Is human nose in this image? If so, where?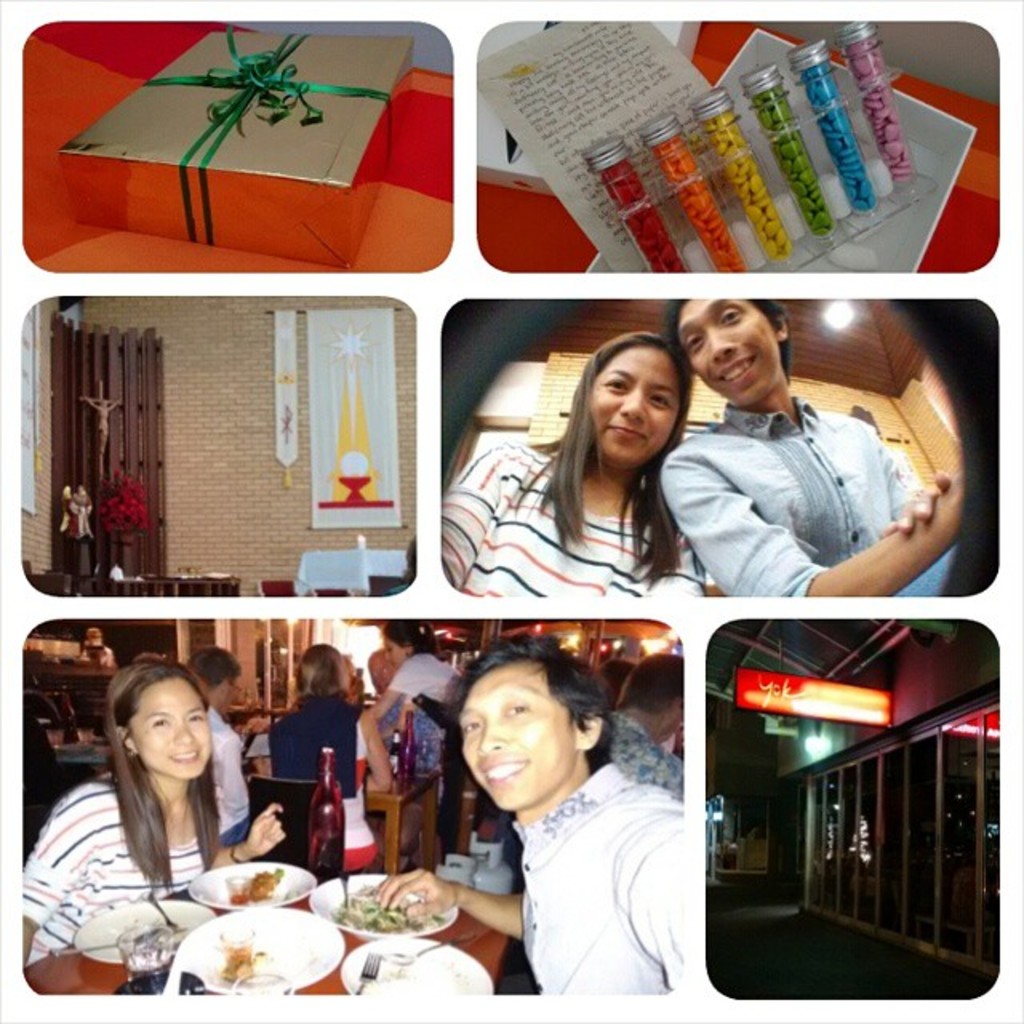
Yes, at 482:720:509:758.
